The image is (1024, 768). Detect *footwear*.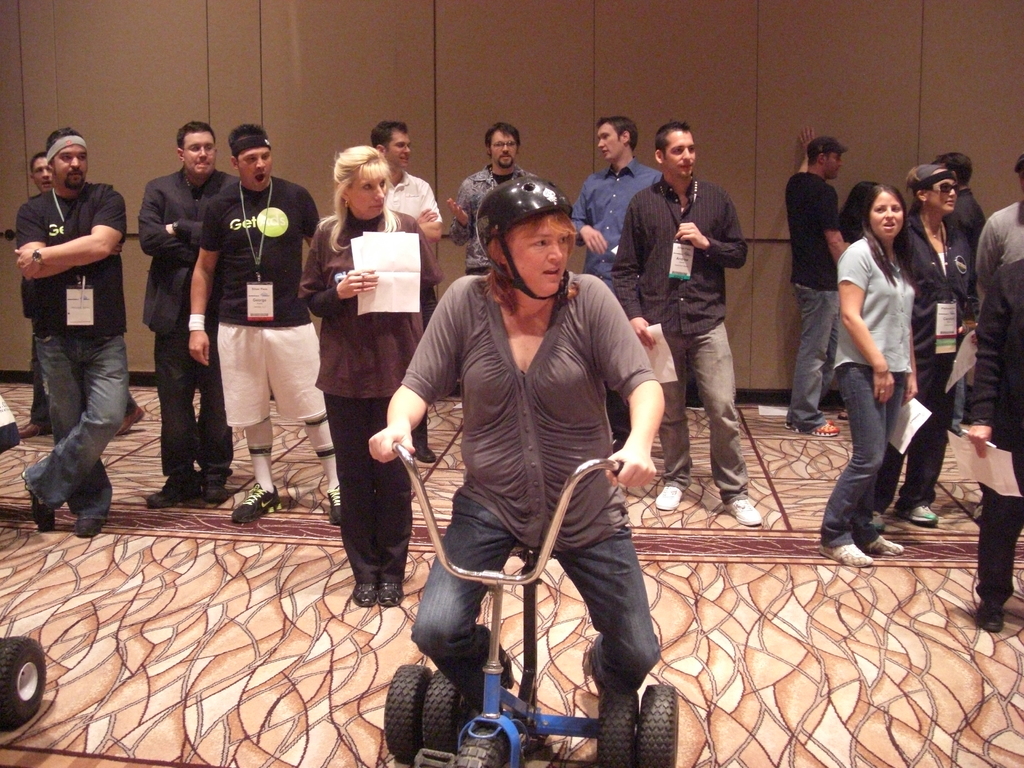
Detection: 115/408/147/437.
